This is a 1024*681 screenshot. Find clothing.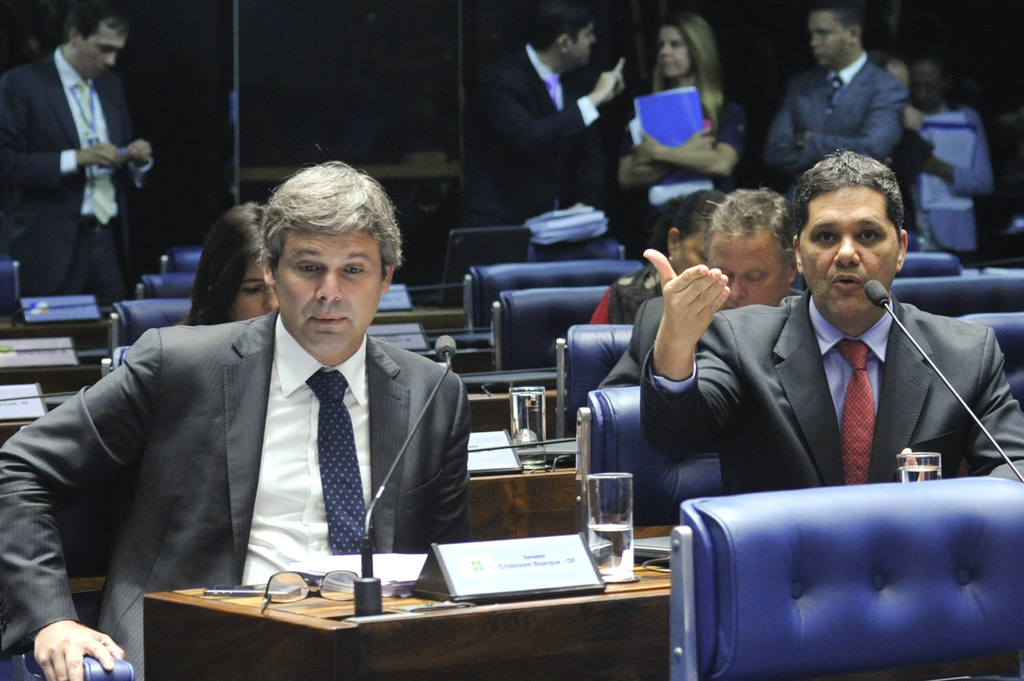
Bounding box: select_region(909, 100, 995, 258).
